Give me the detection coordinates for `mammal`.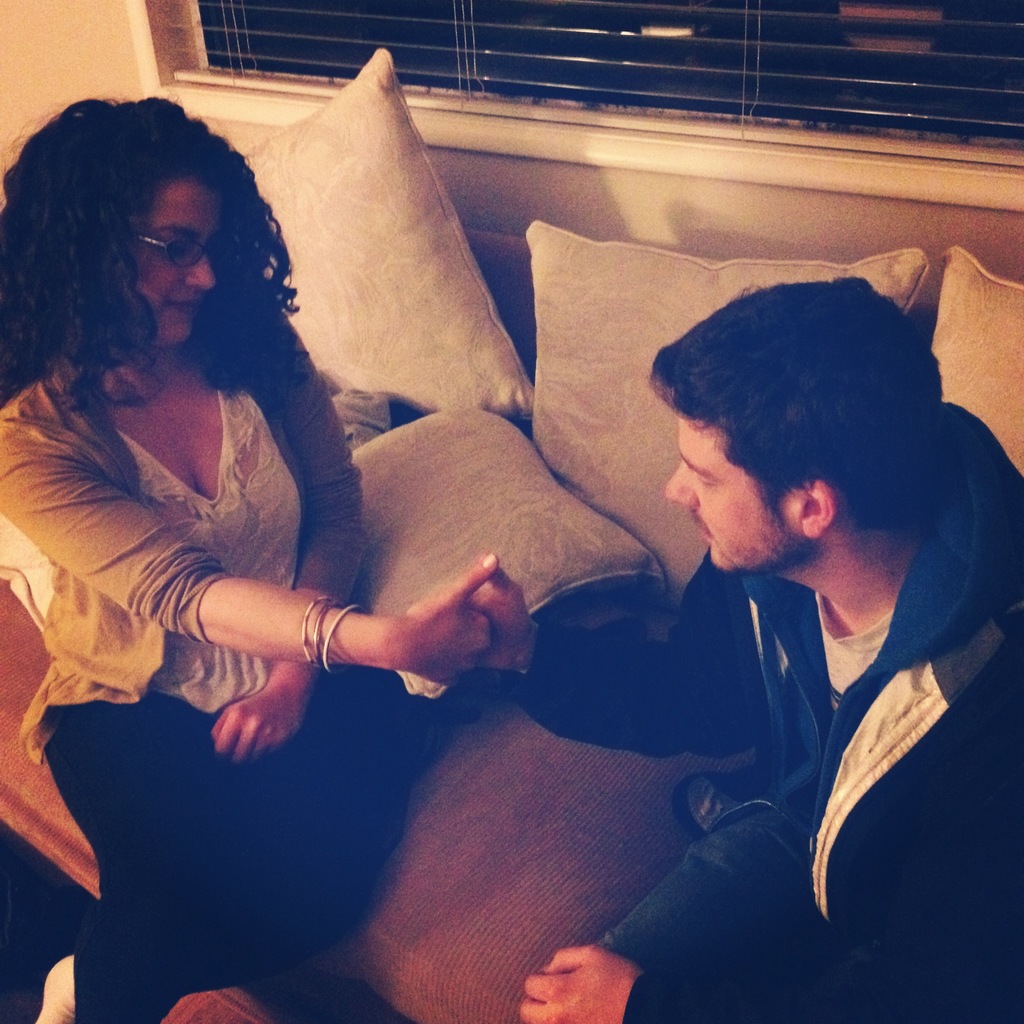
[x1=0, y1=95, x2=500, y2=1023].
